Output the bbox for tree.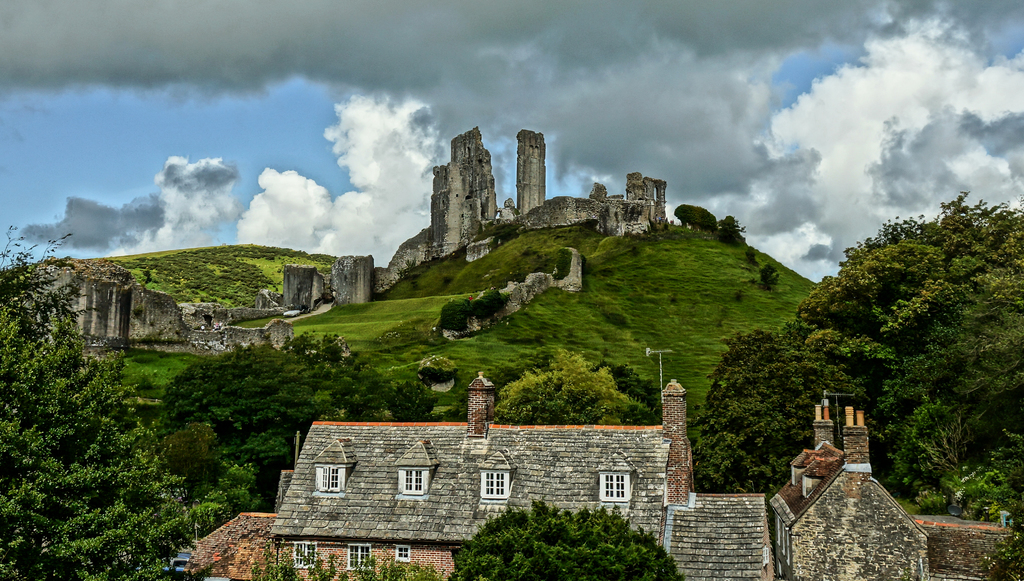
Rect(310, 334, 397, 420).
